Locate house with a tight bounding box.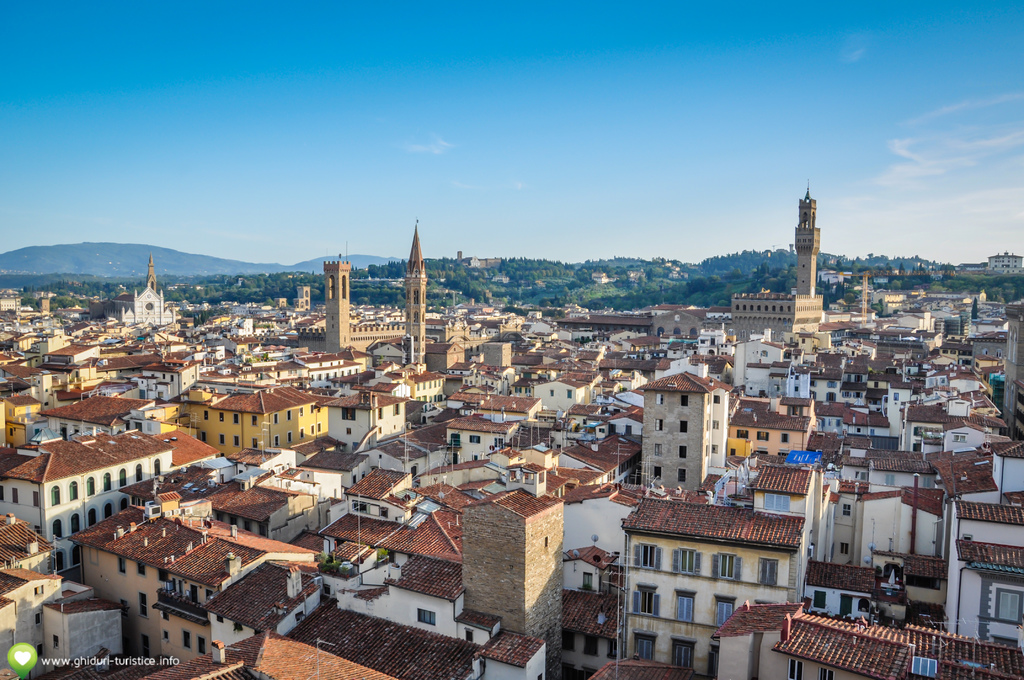
332, 386, 407, 445.
